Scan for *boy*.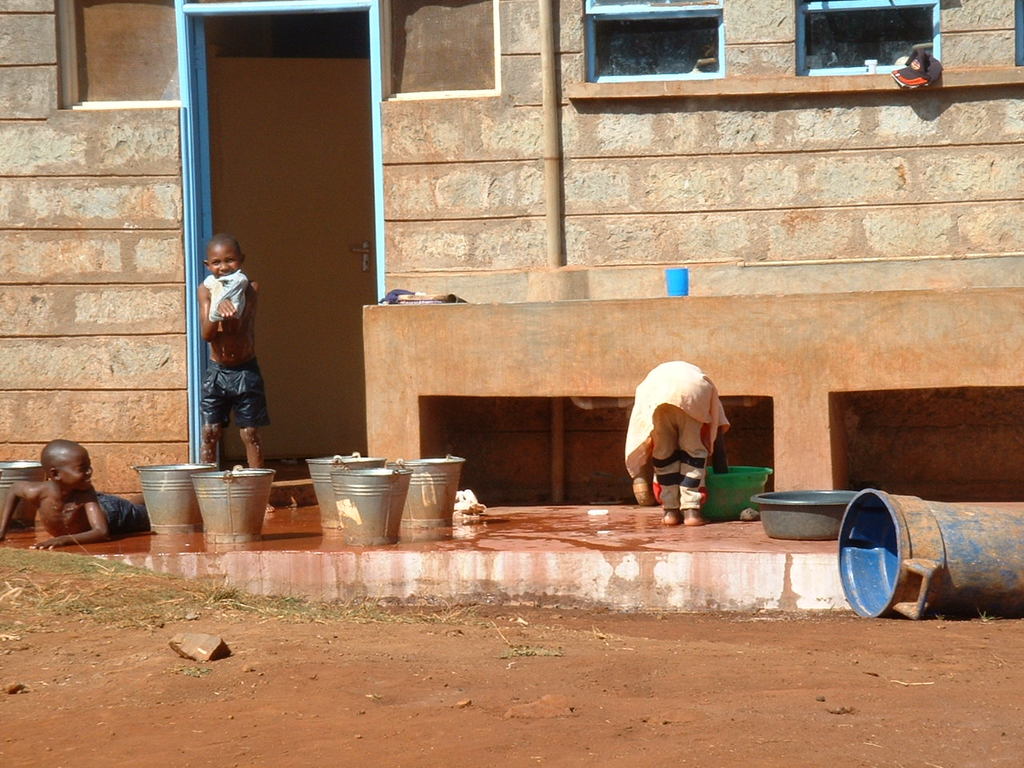
Scan result: 0:439:153:550.
